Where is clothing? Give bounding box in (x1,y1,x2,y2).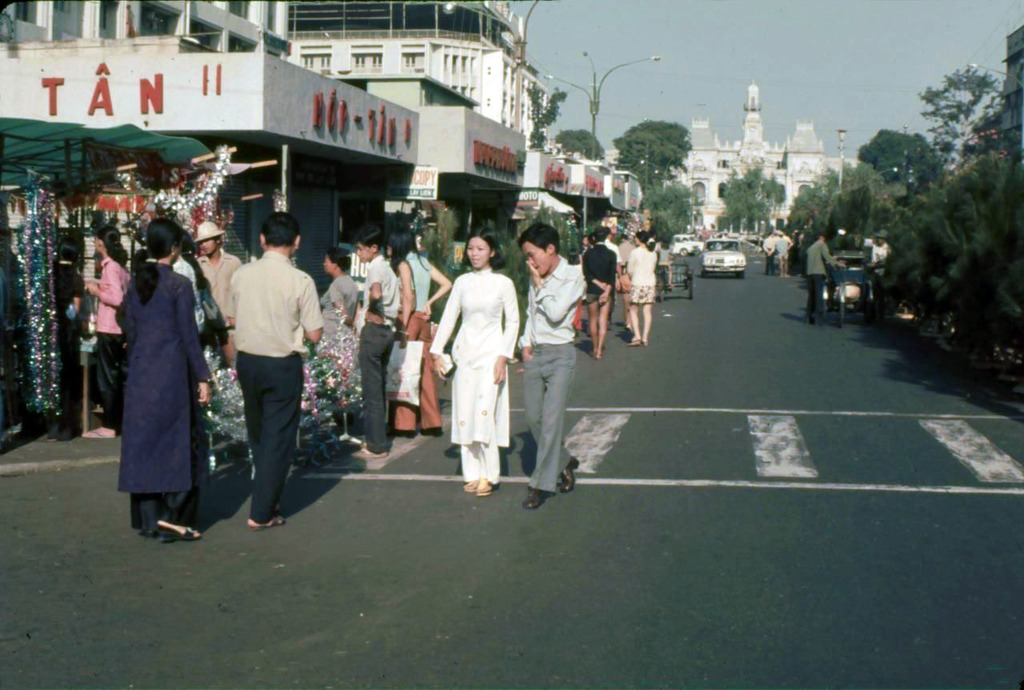
(762,232,778,269).
